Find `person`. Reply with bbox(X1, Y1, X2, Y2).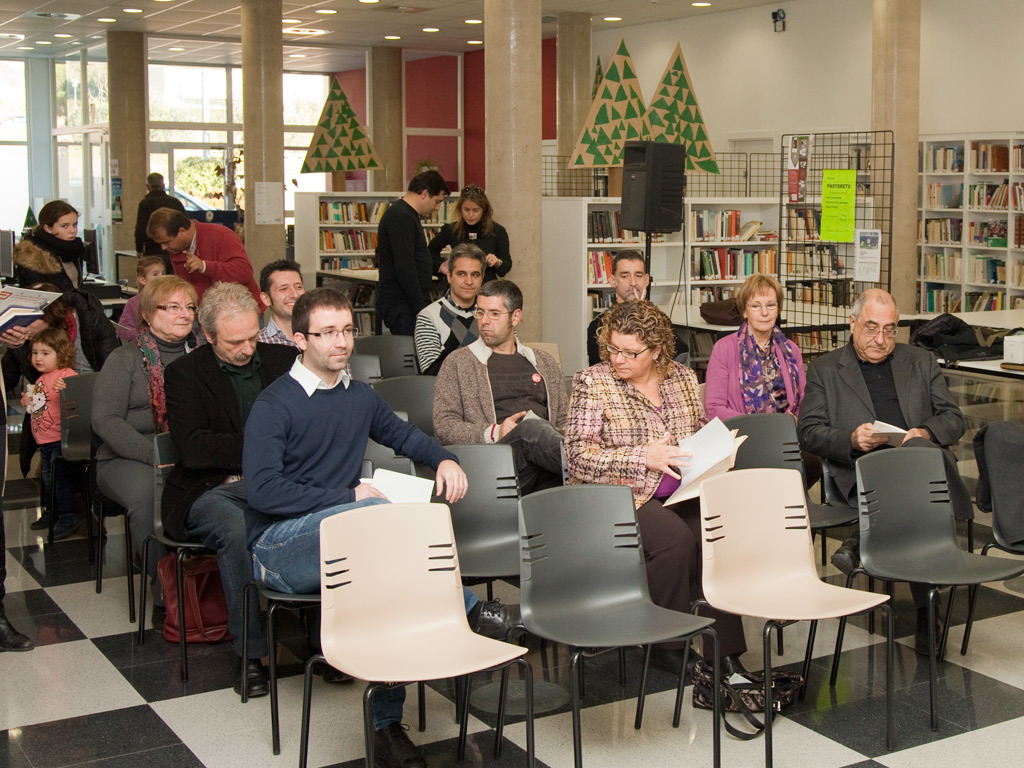
bbox(242, 284, 478, 767).
